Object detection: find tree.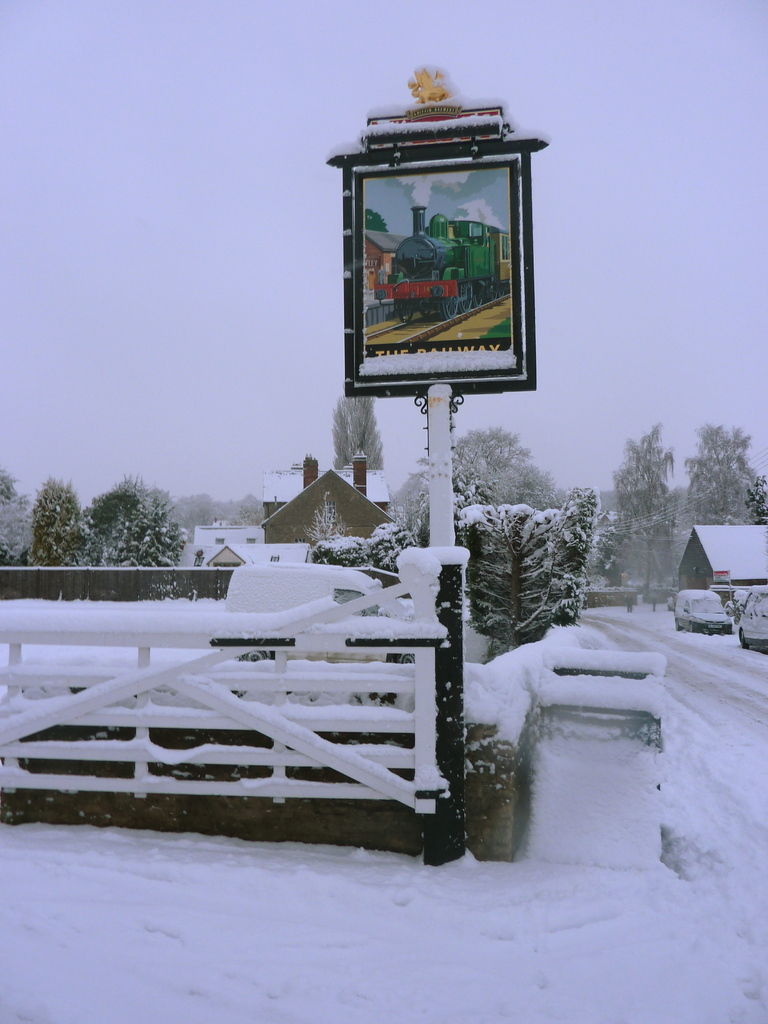
617, 426, 678, 579.
